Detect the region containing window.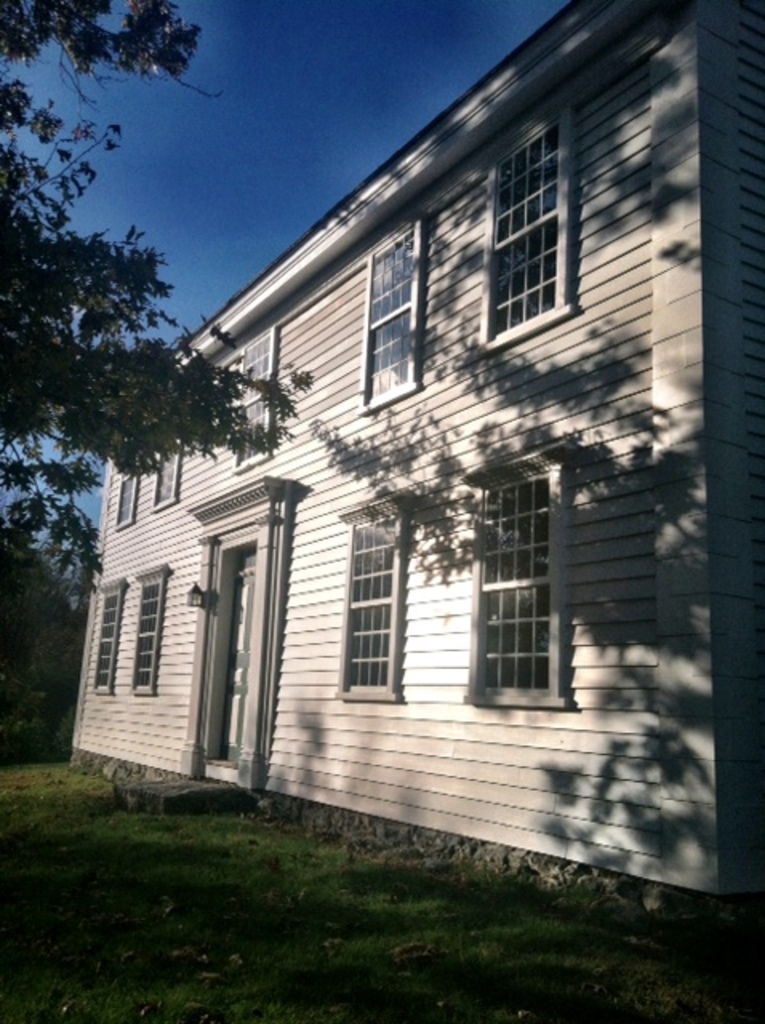
Rect(114, 474, 142, 530).
